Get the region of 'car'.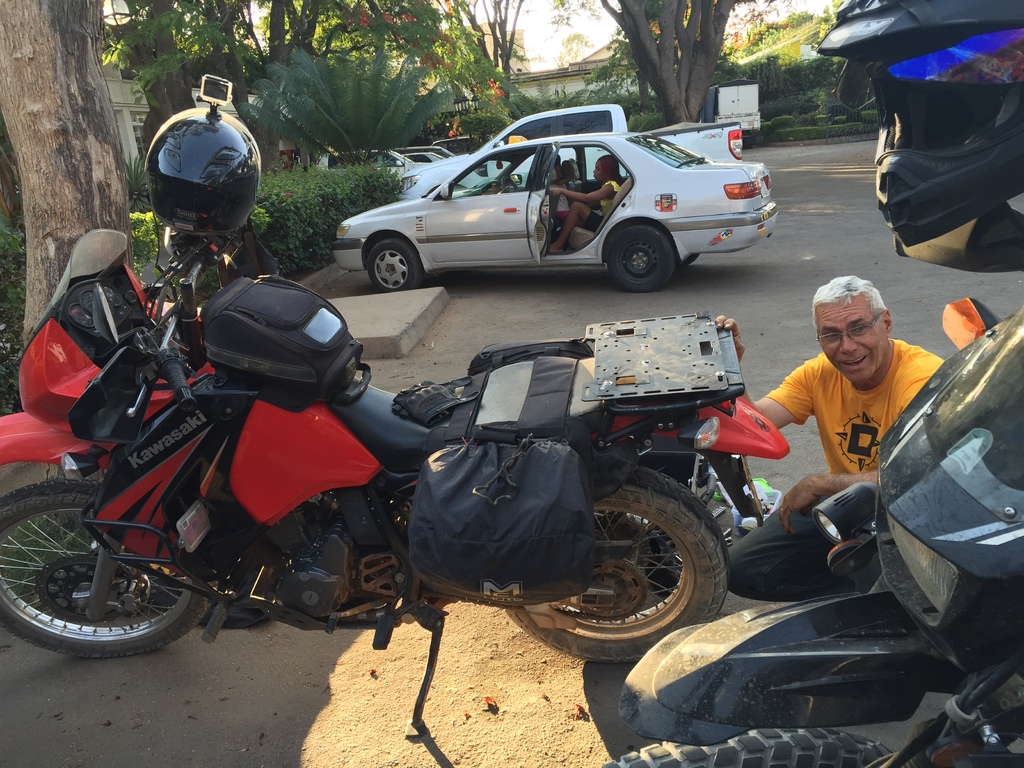
bbox=(423, 134, 505, 156).
